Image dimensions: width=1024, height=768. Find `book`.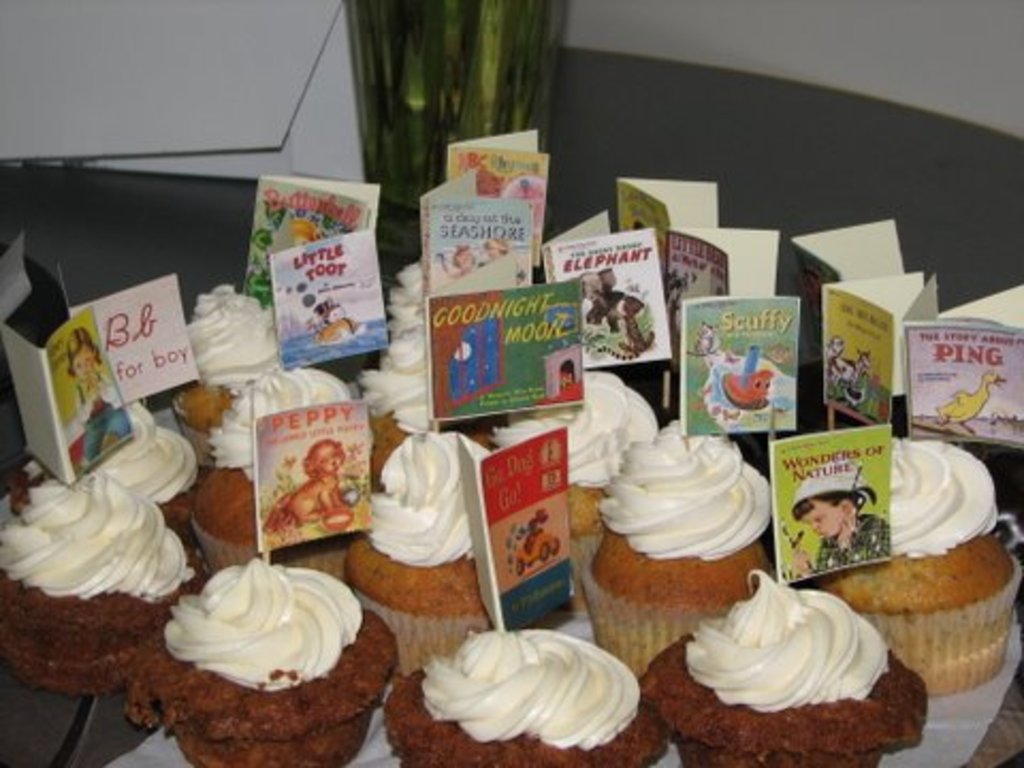
bbox=(759, 425, 909, 587).
